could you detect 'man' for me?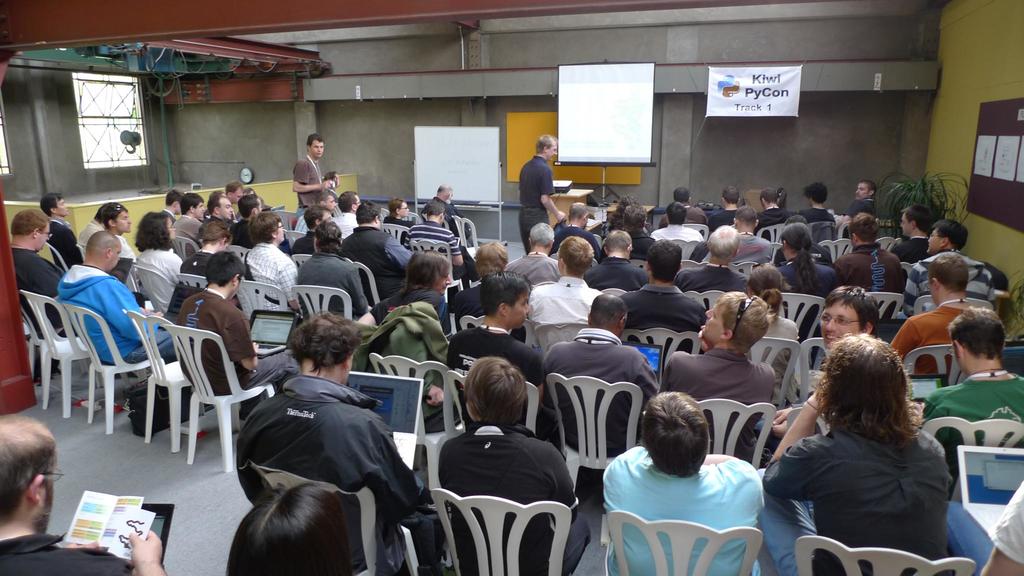
Detection result: region(690, 223, 751, 289).
